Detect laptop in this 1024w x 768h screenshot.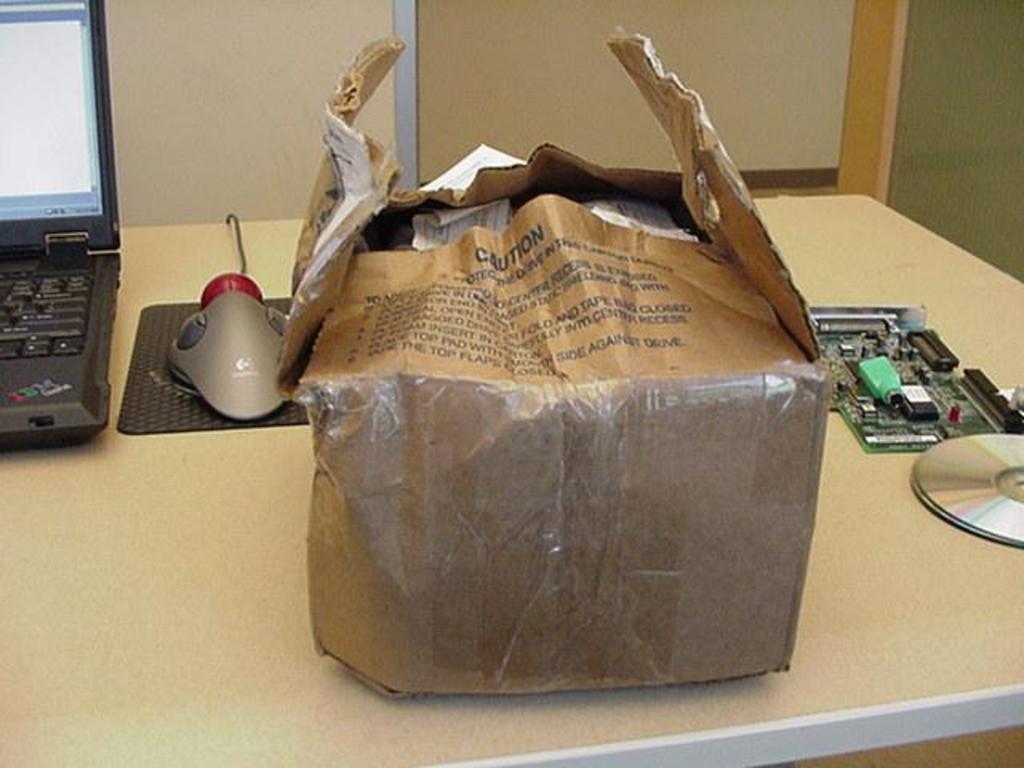
Detection: <region>0, 22, 115, 430</region>.
